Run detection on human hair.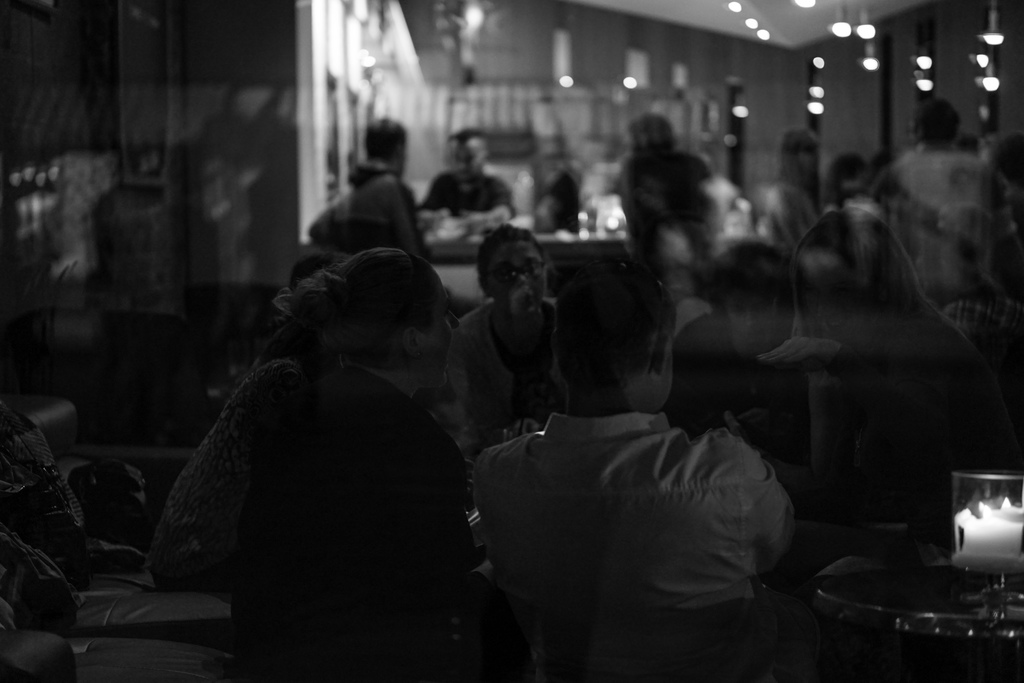
Result: box=[454, 128, 483, 146].
